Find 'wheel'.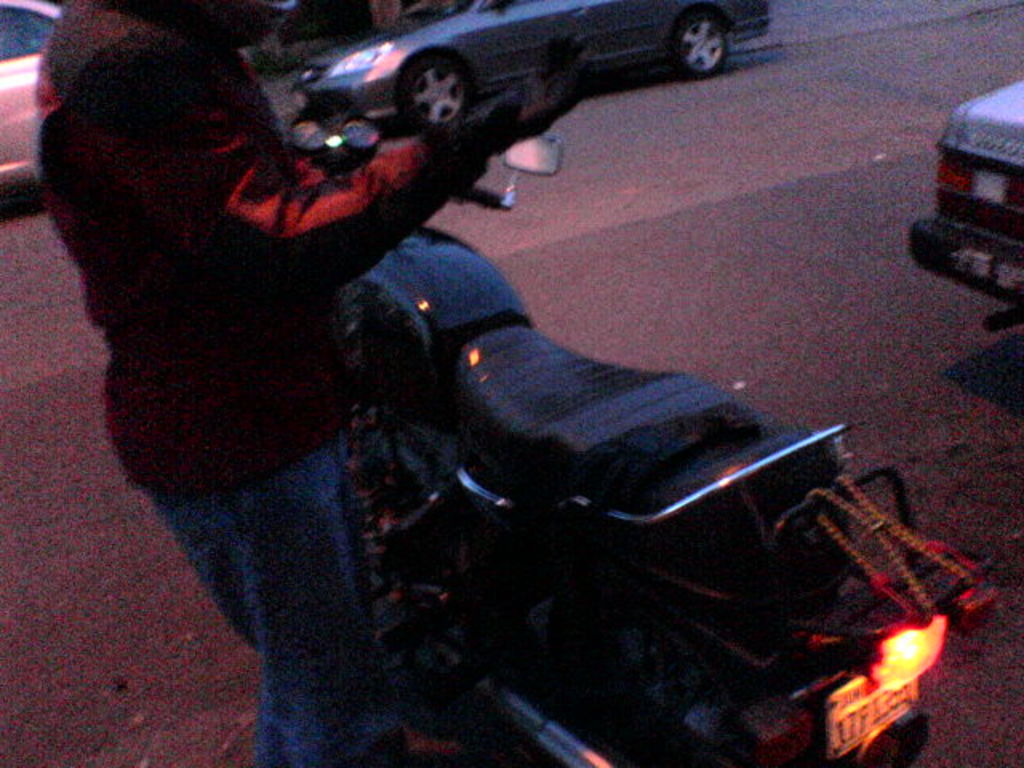
Rect(675, 11, 734, 75).
